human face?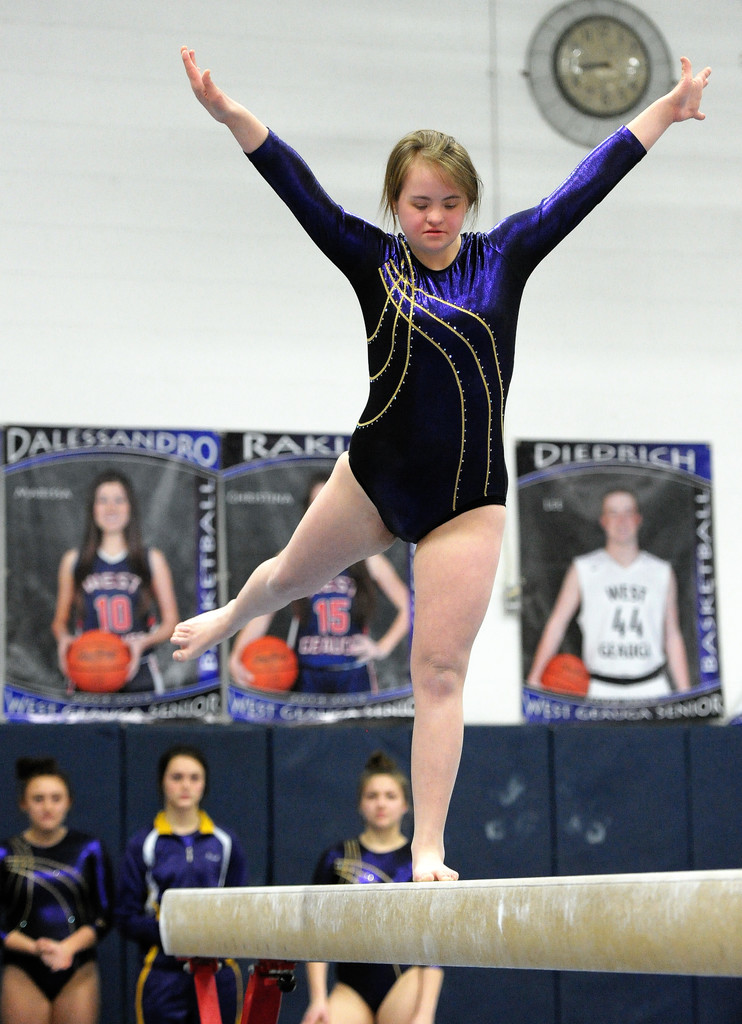
(93,482,130,531)
